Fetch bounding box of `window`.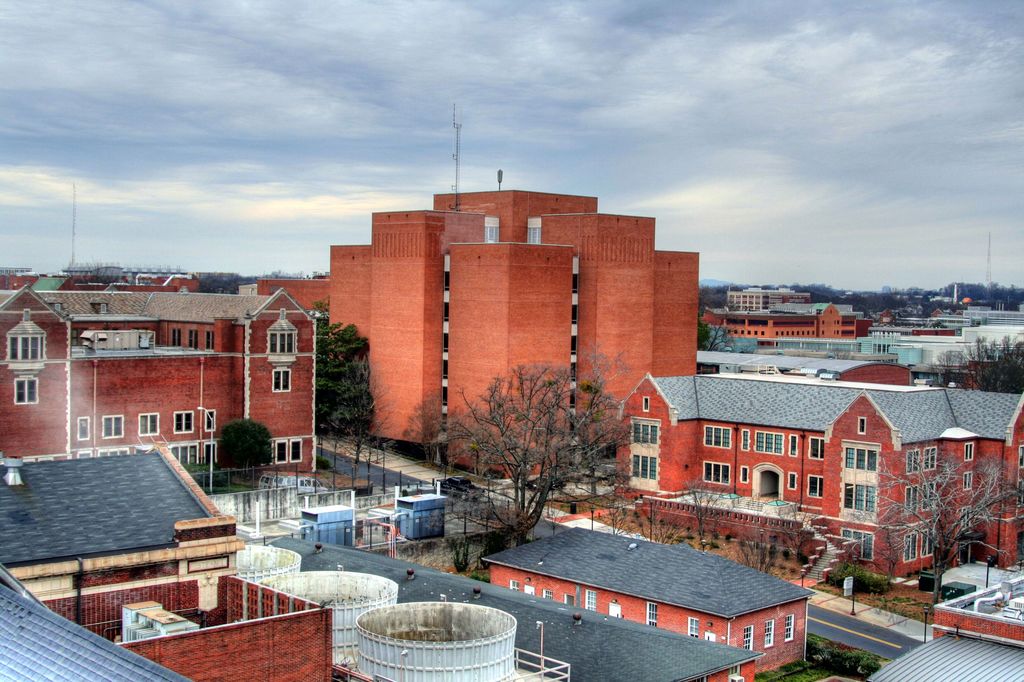
Bbox: <box>786,475,797,490</box>.
